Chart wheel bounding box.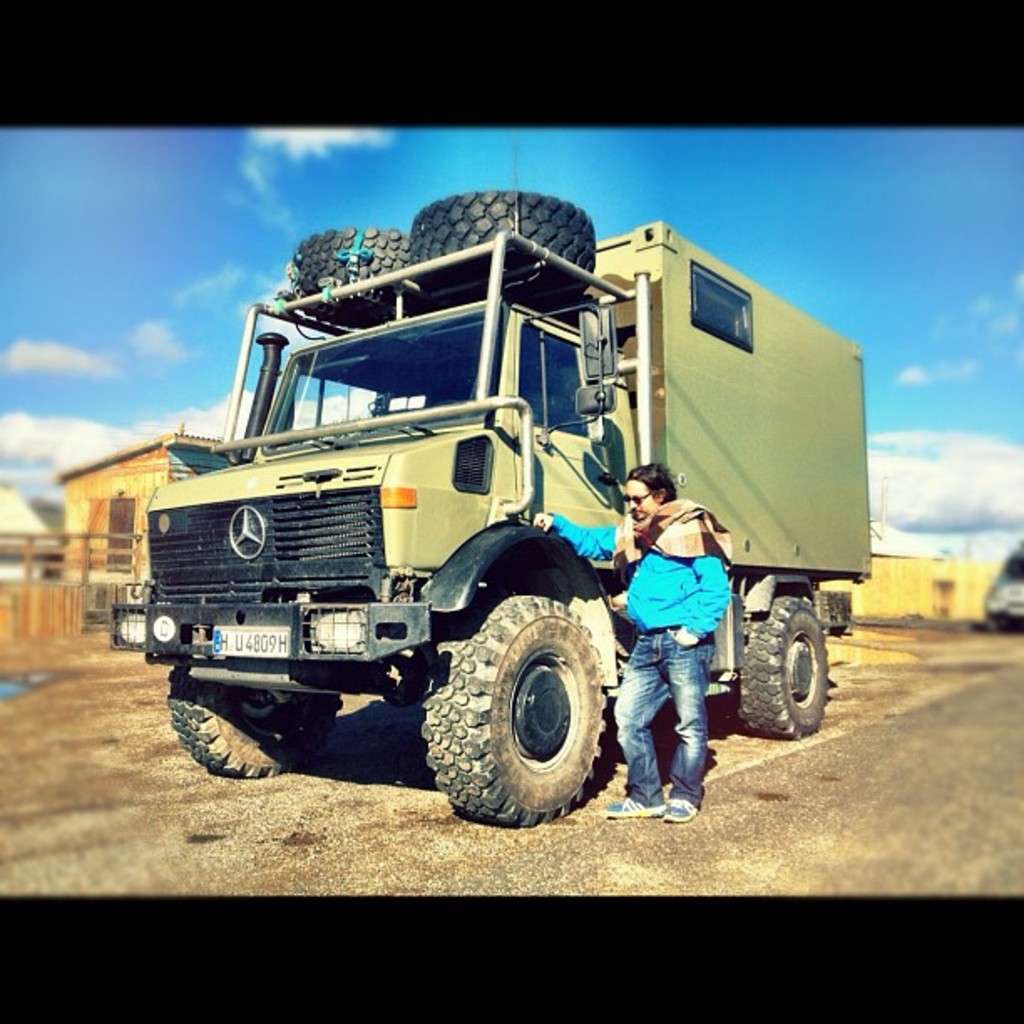
Charted: {"x1": 164, "y1": 664, "x2": 345, "y2": 780}.
